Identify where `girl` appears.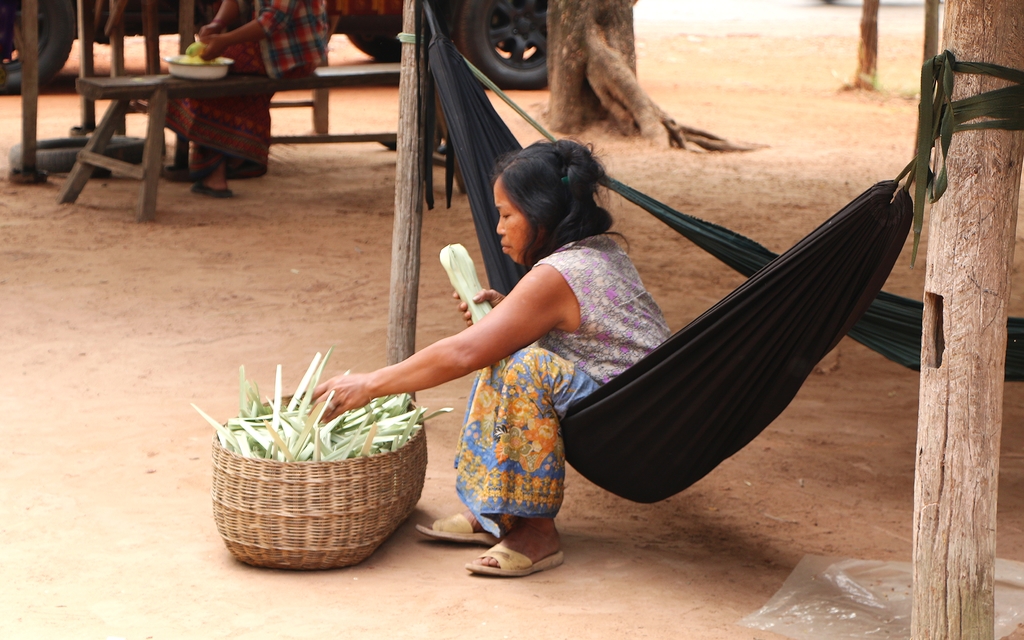
Appears at left=319, top=135, right=671, bottom=582.
